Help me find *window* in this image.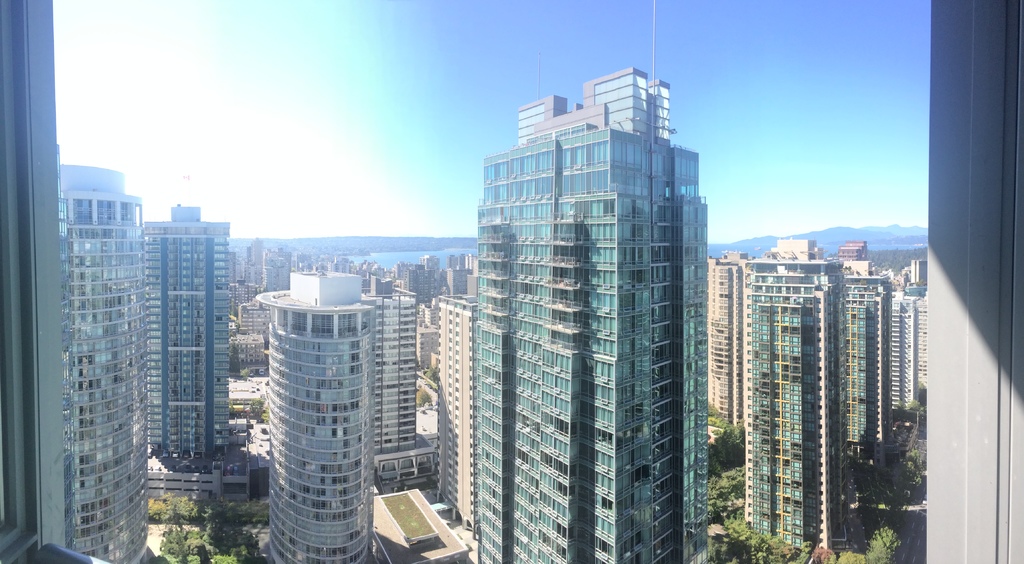
Found it: 746:328:752:337.
